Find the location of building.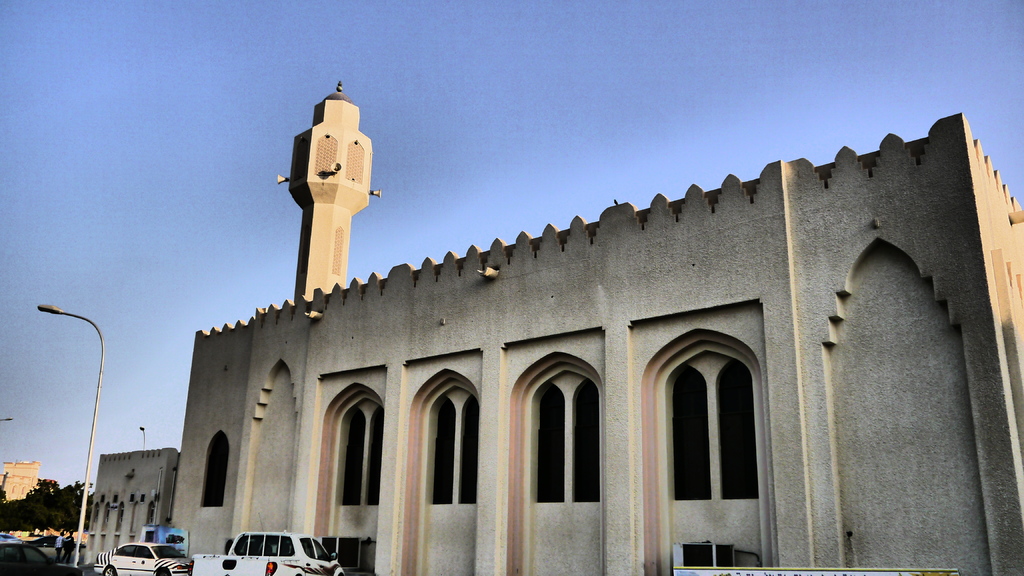
Location: <bbox>86, 81, 1023, 575</bbox>.
